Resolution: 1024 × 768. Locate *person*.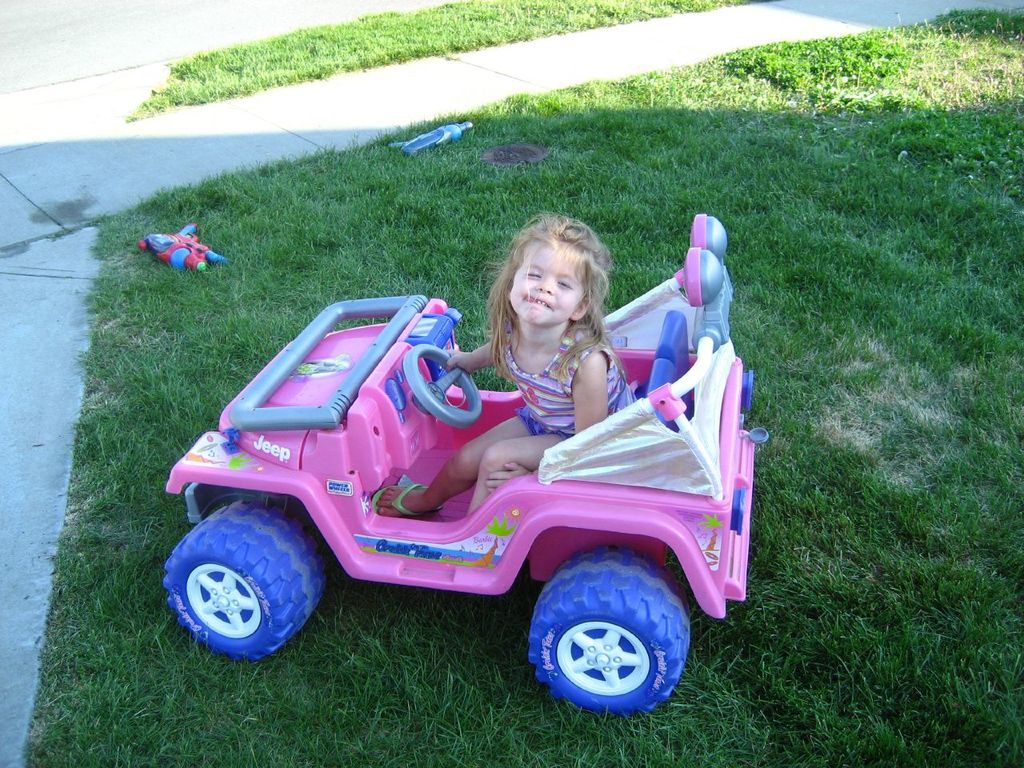
bbox=(374, 206, 638, 520).
